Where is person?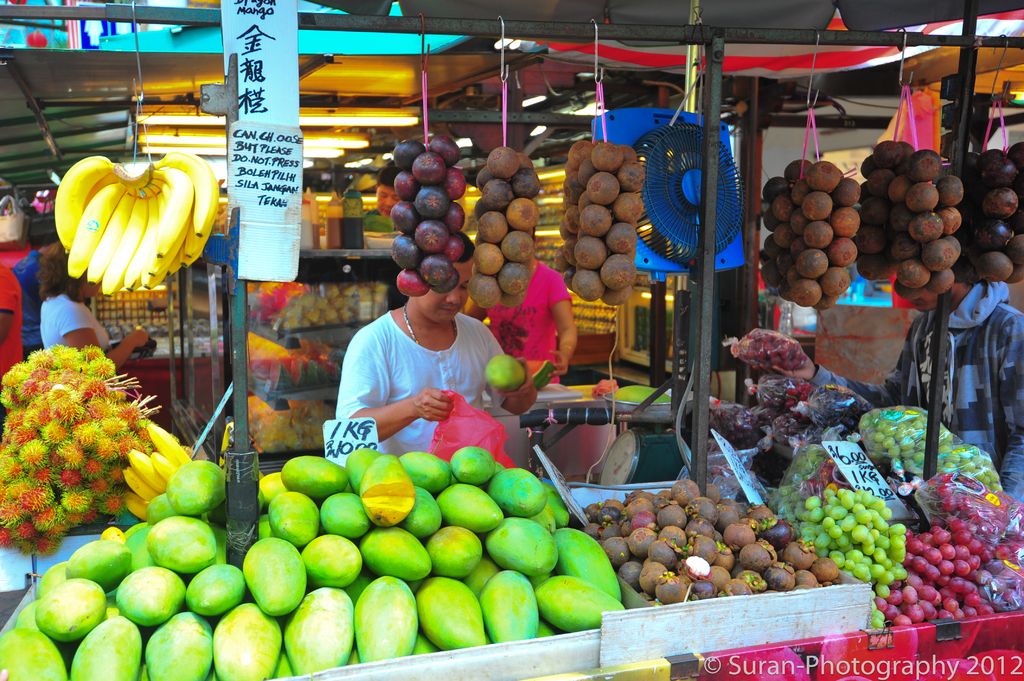
[460, 221, 580, 386].
